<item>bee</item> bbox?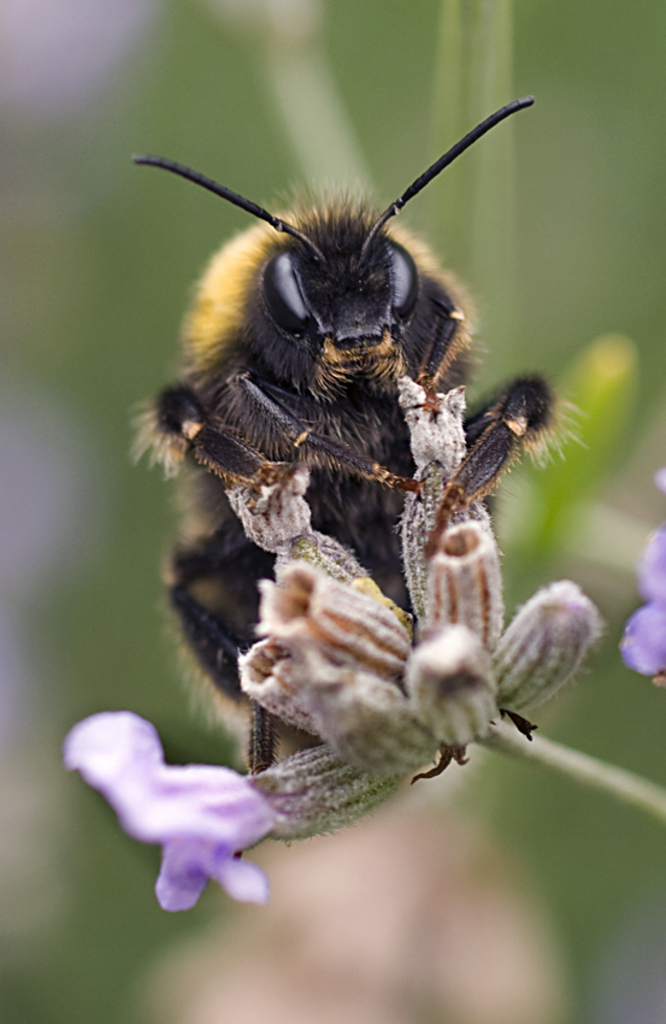
left=131, top=105, right=562, bottom=673
